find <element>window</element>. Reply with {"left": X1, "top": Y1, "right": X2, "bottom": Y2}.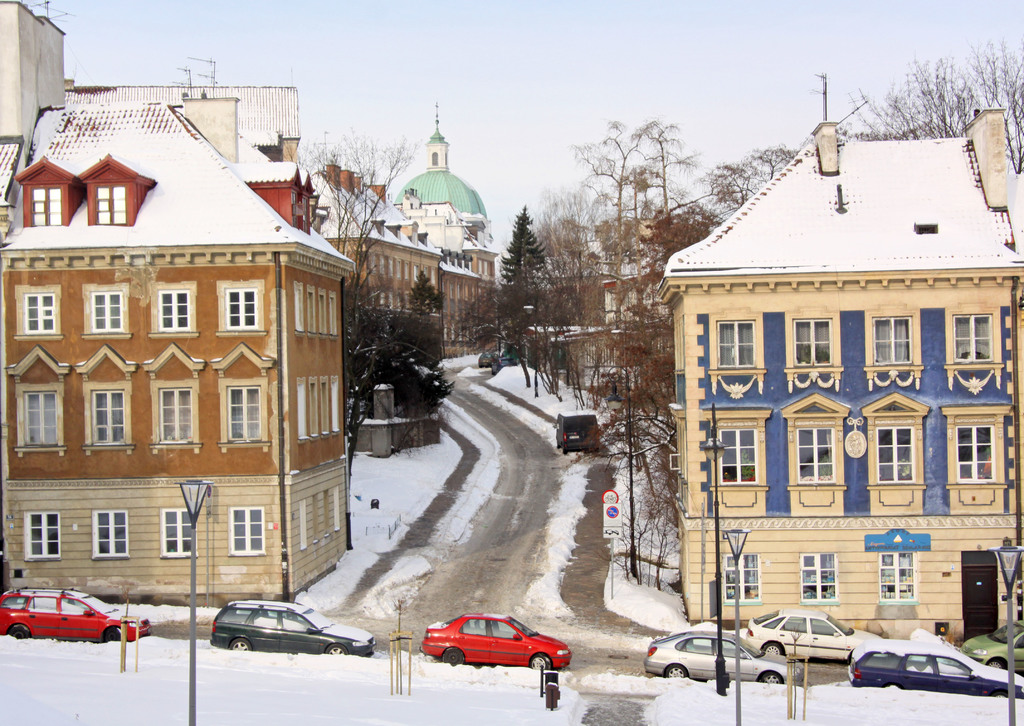
{"left": 280, "top": 613, "right": 312, "bottom": 633}.
